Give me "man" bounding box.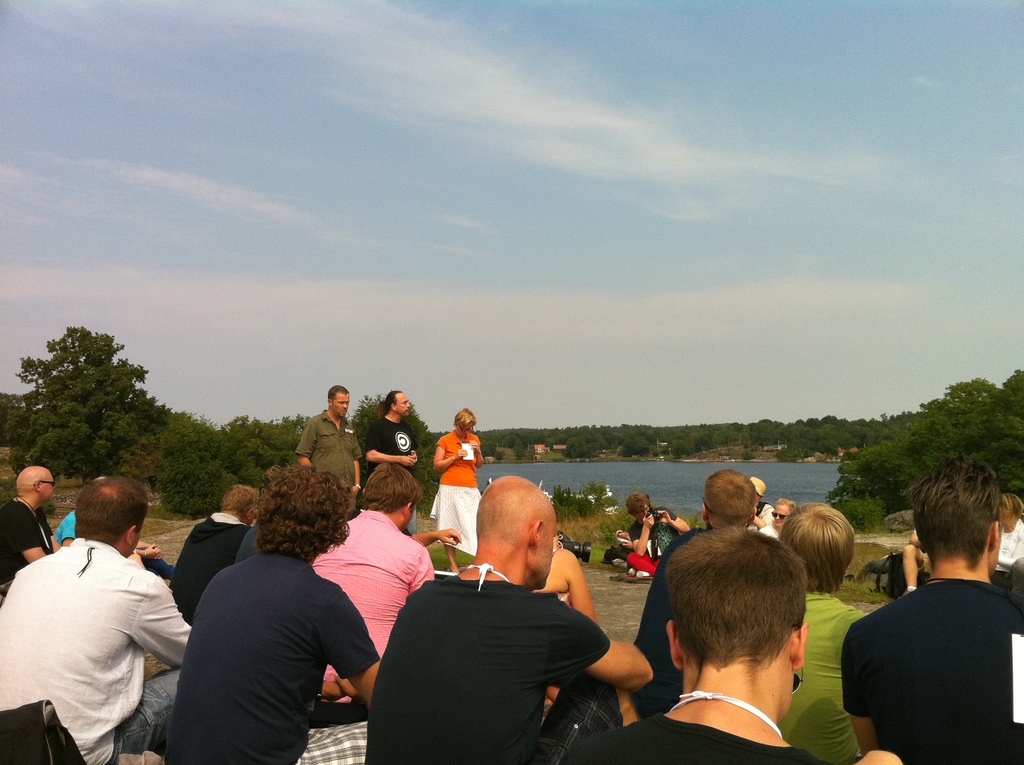
360 389 419 529.
